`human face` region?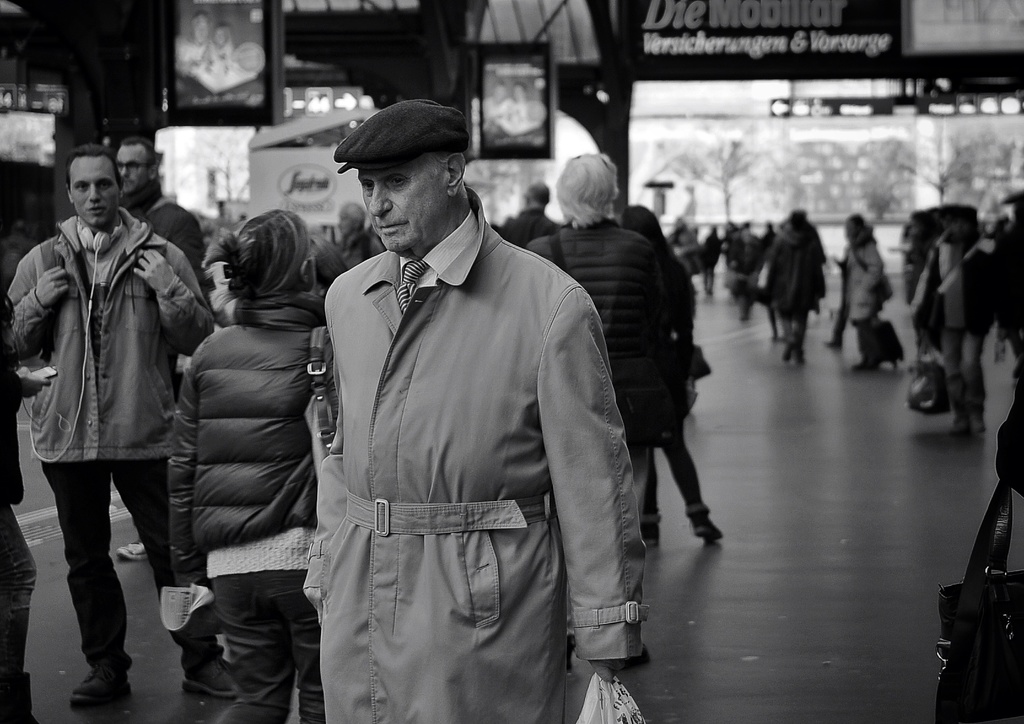
[122, 143, 143, 185]
